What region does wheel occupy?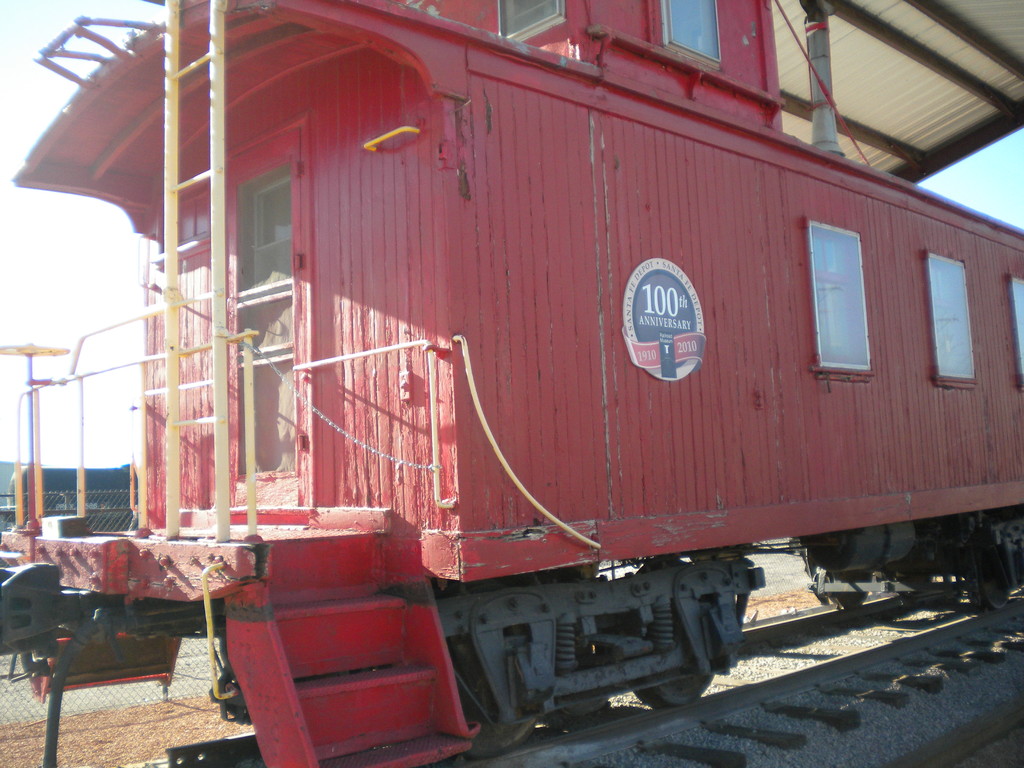
(621, 556, 717, 708).
